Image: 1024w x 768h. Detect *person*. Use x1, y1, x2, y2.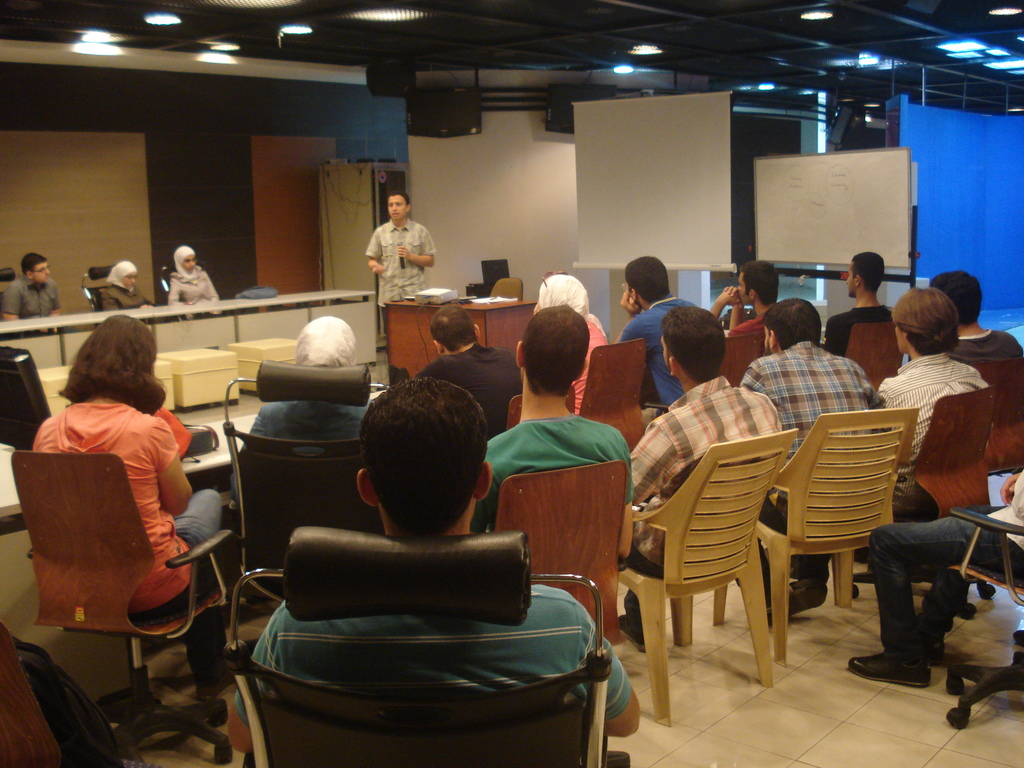
167, 240, 227, 306.
